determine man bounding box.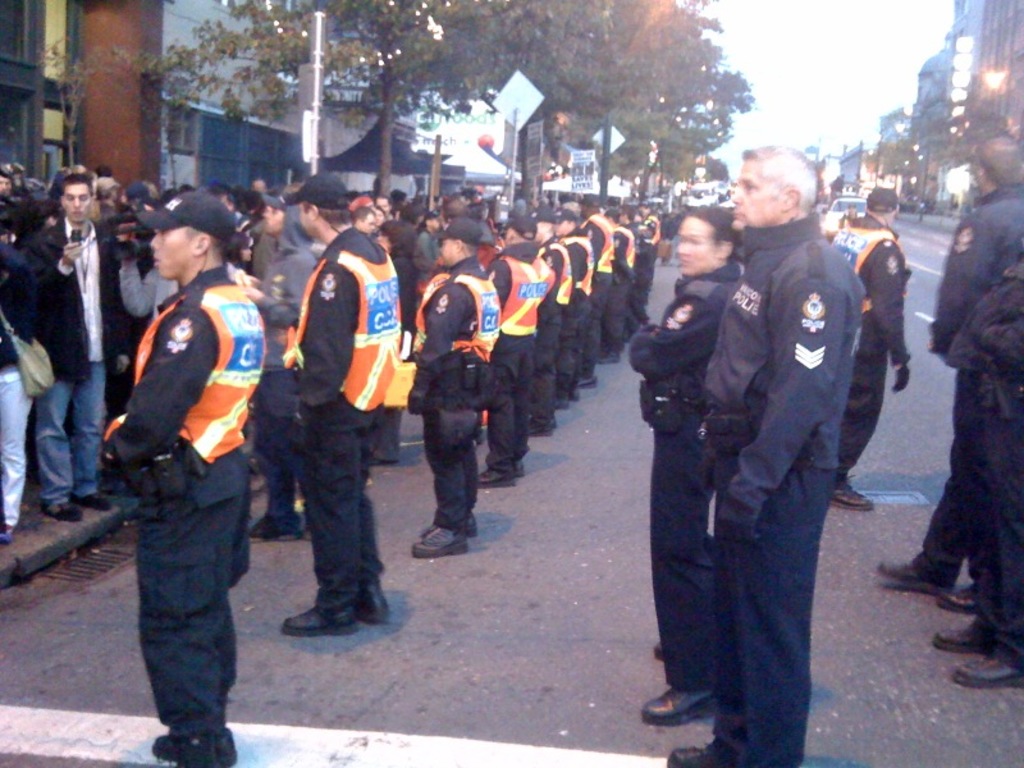
Determined: crop(353, 201, 384, 232).
